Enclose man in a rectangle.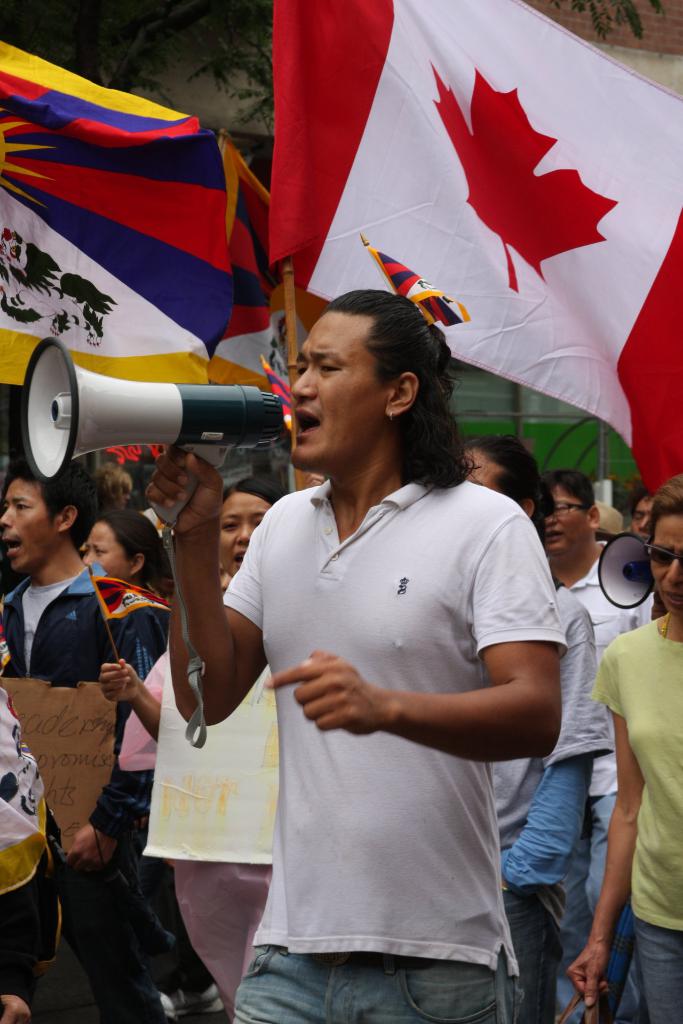
select_region(0, 456, 170, 1023).
